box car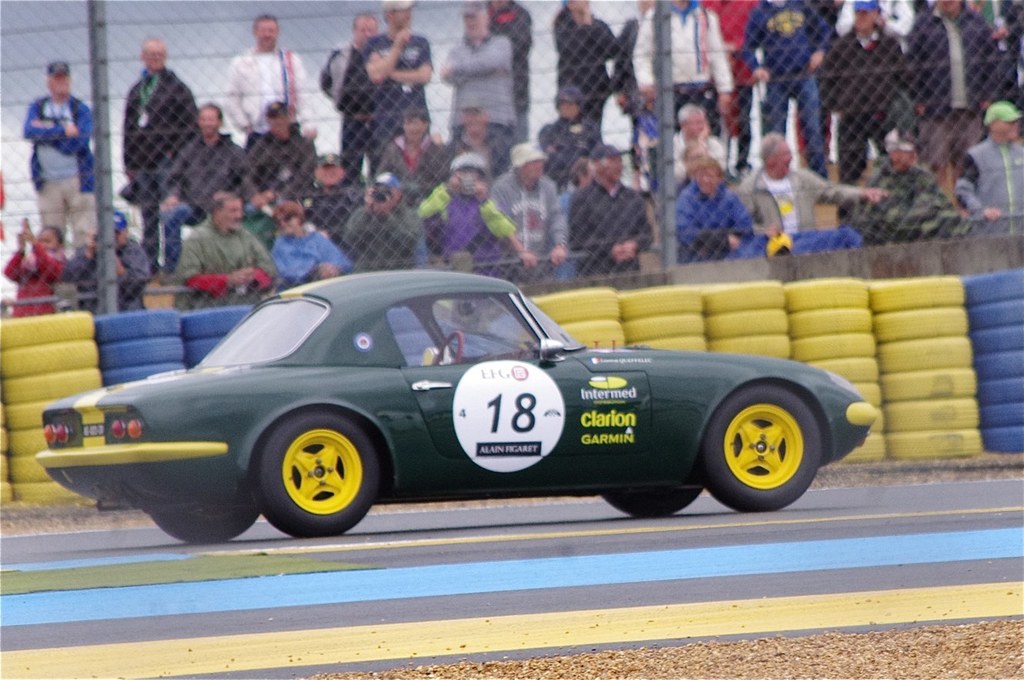
locate(35, 268, 877, 536)
